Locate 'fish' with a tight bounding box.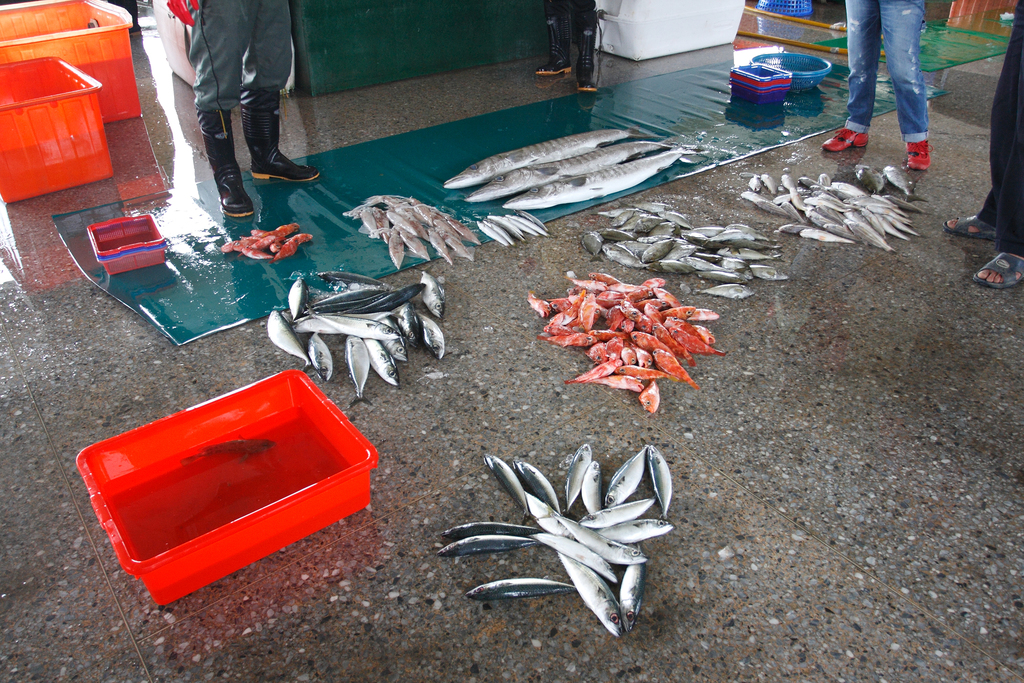
(599,445,644,507).
